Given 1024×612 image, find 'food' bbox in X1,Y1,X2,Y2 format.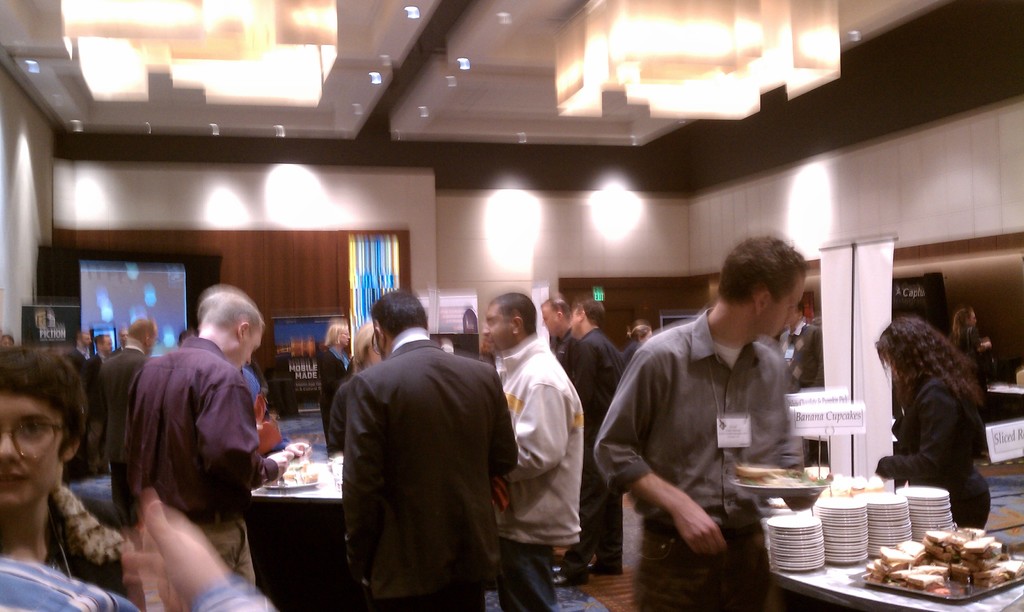
884,529,1007,593.
